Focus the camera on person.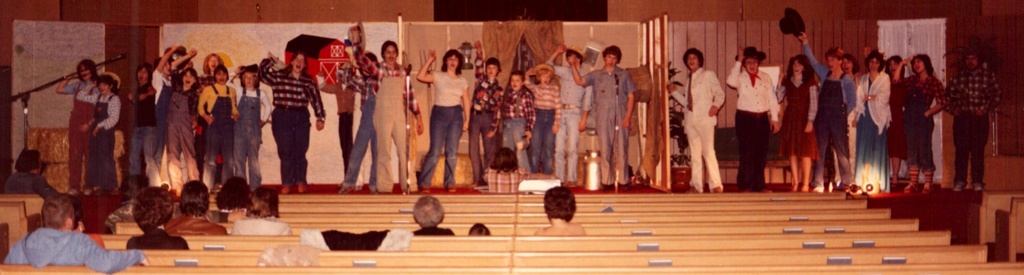
Focus region: [x1=468, y1=40, x2=502, y2=194].
